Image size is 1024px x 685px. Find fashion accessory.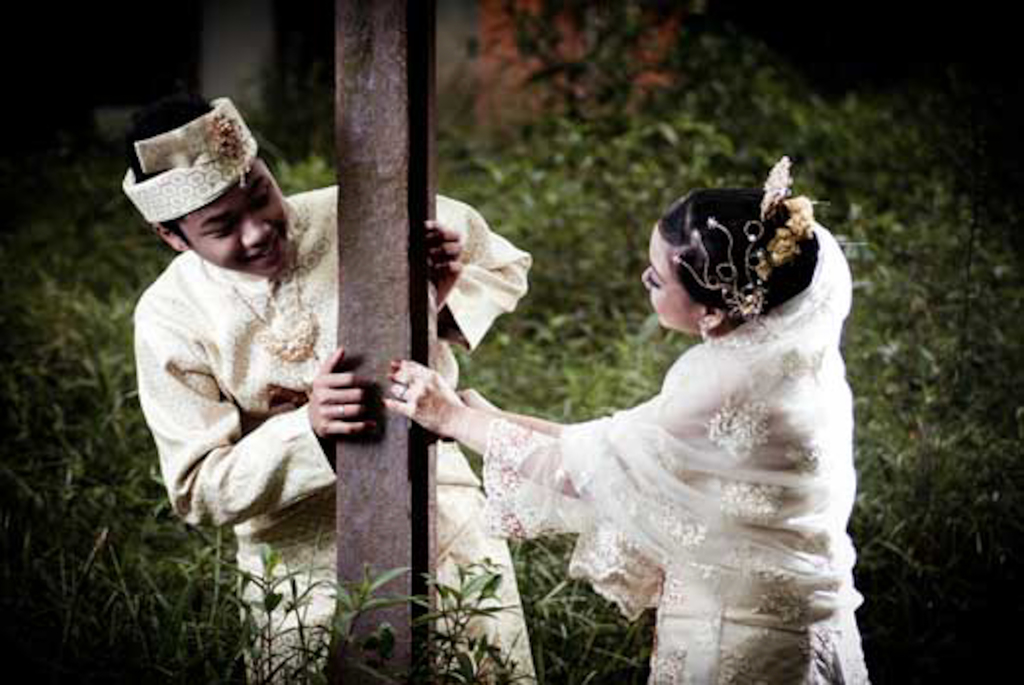
[left=205, top=113, right=255, bottom=187].
